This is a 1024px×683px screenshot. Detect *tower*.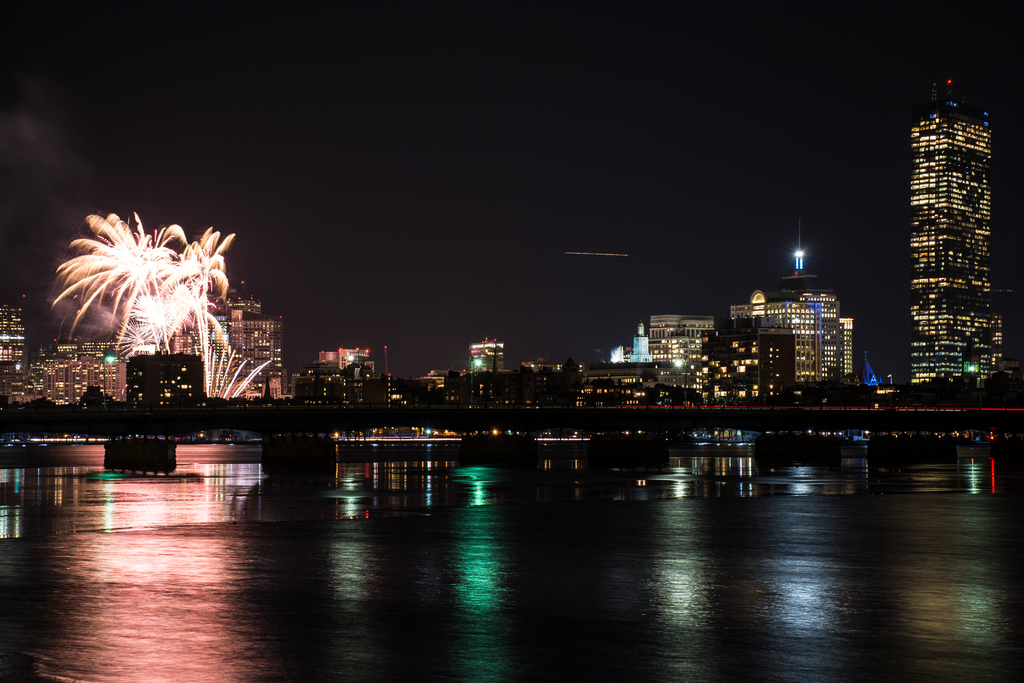
crop(36, 325, 128, 399).
